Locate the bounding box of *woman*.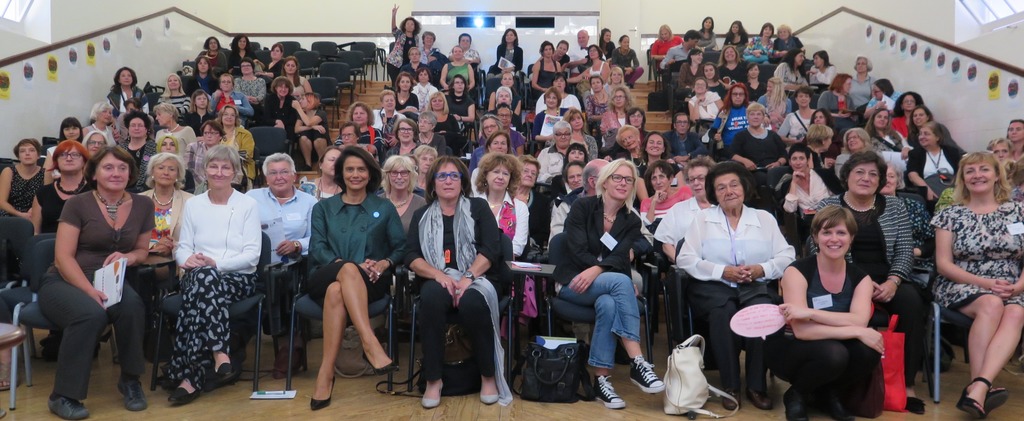
Bounding box: [x1=624, y1=104, x2=656, y2=132].
